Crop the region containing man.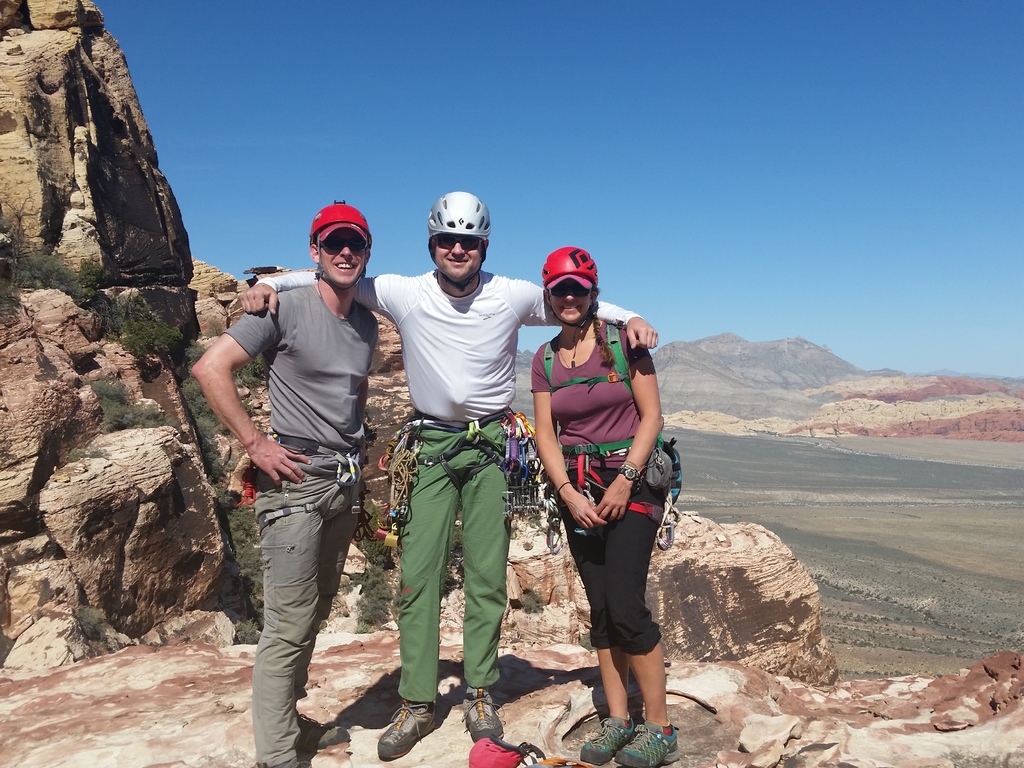
Crop region: (left=236, top=191, right=659, bottom=764).
